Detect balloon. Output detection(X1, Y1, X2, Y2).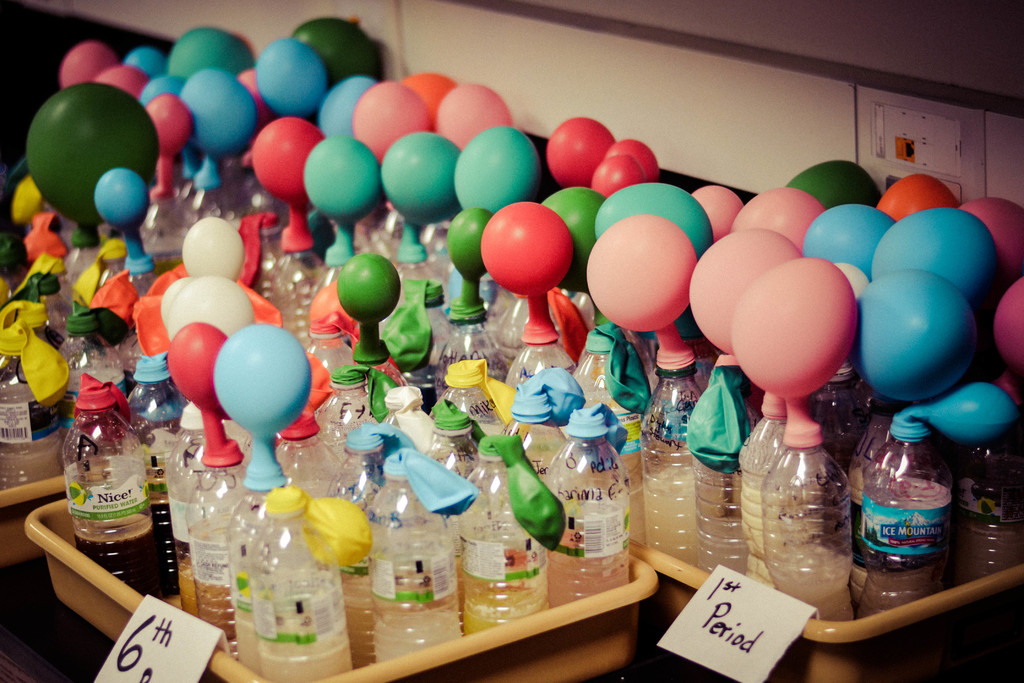
detection(305, 282, 405, 384).
